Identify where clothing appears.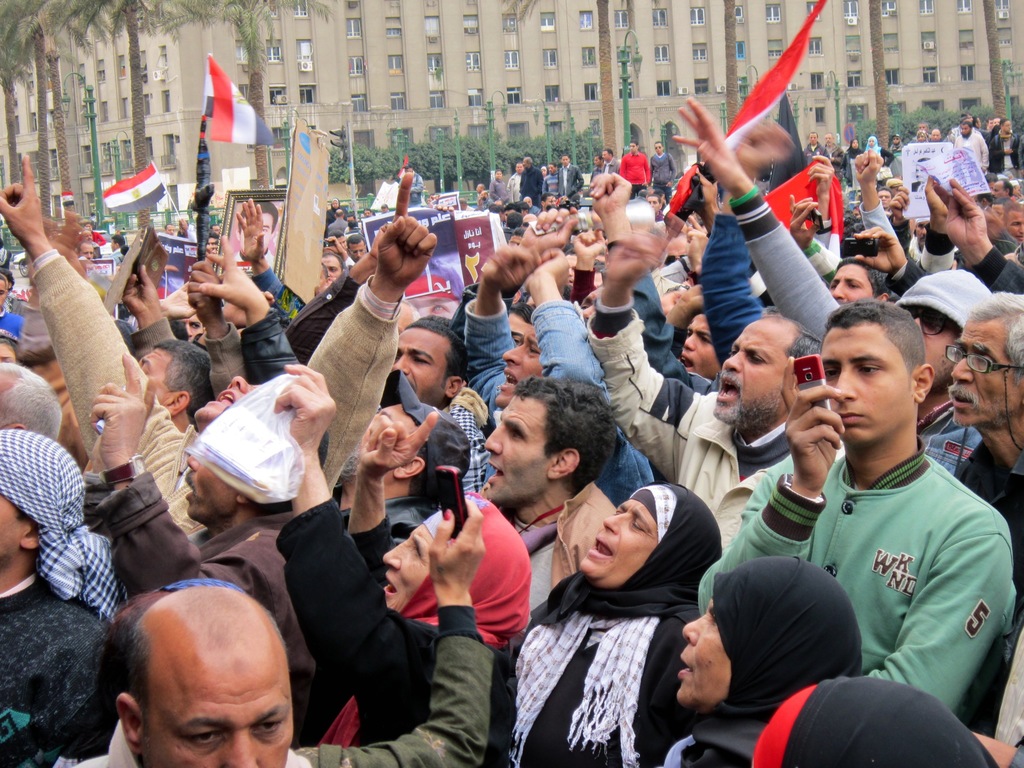
Appears at <bbox>697, 211, 766, 365</bbox>.
